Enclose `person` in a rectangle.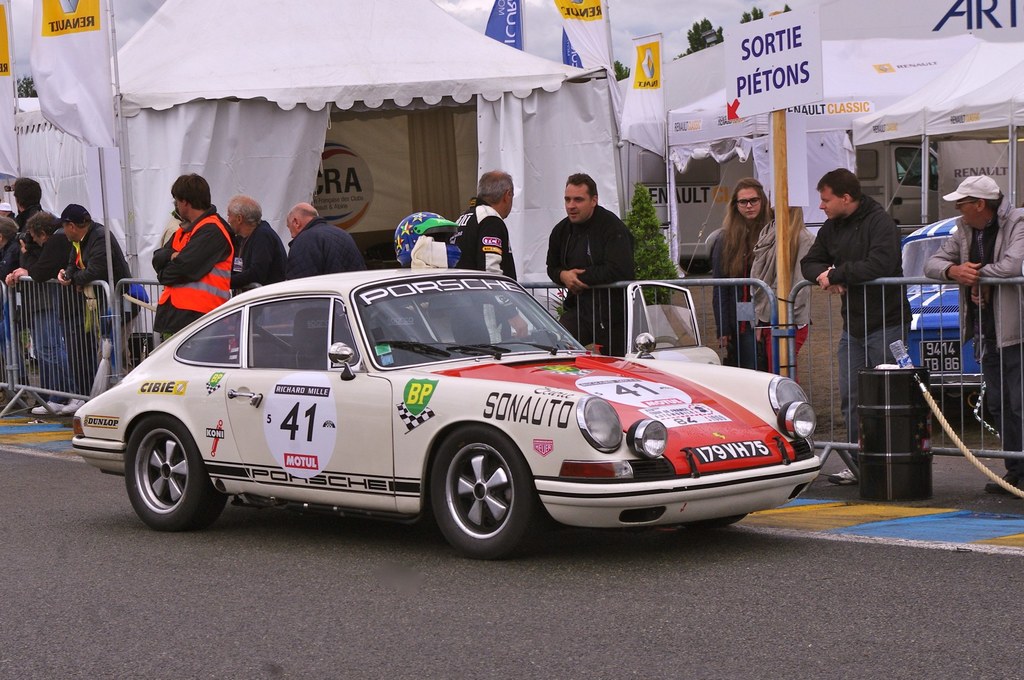
280/198/370/284.
